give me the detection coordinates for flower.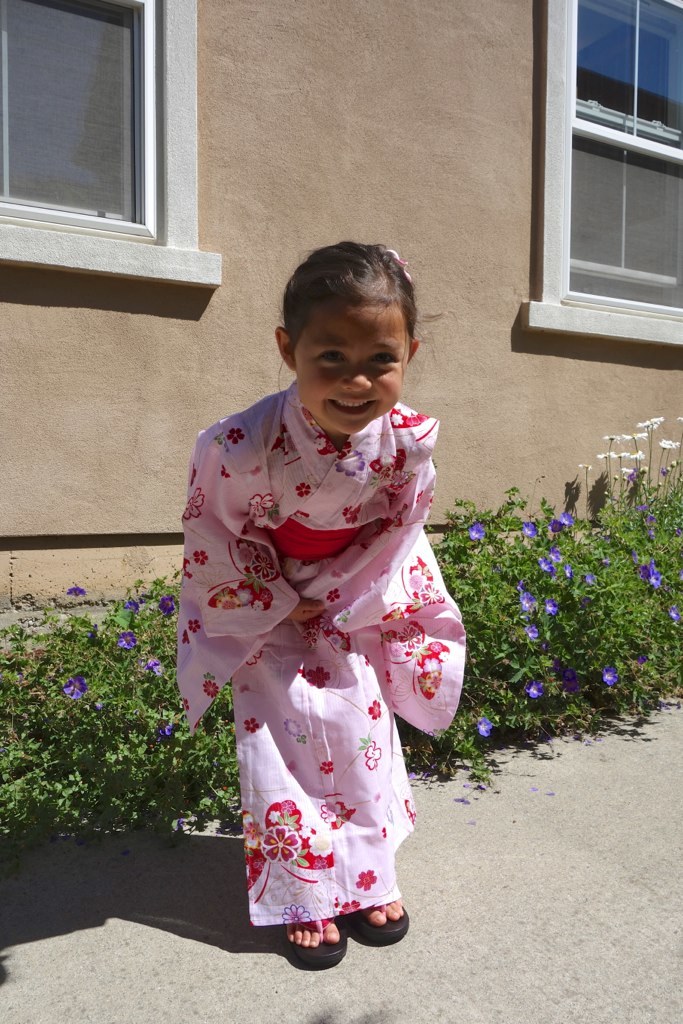
[left=637, top=410, right=660, bottom=430].
